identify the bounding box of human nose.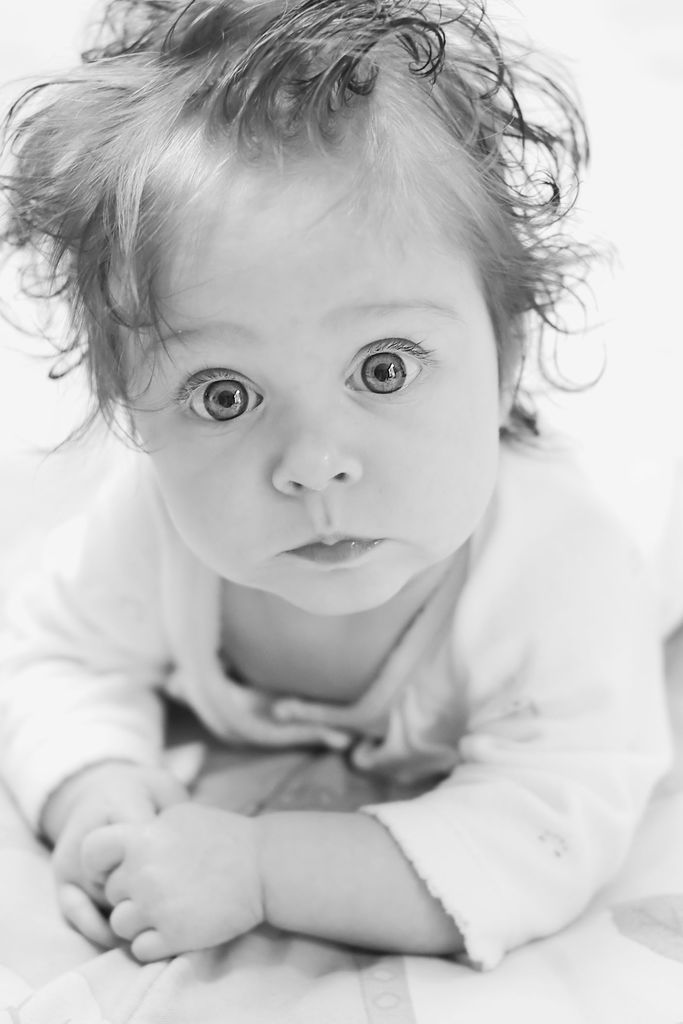
x1=271, y1=364, x2=363, y2=499.
